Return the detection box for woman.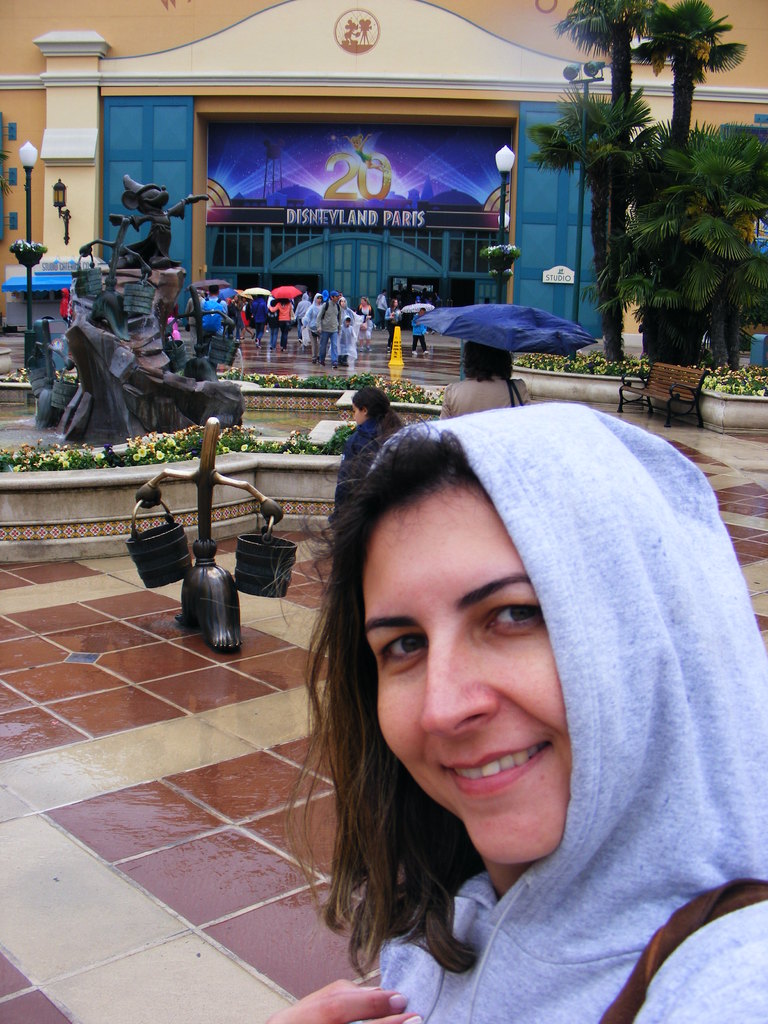
box=[246, 386, 767, 1017].
